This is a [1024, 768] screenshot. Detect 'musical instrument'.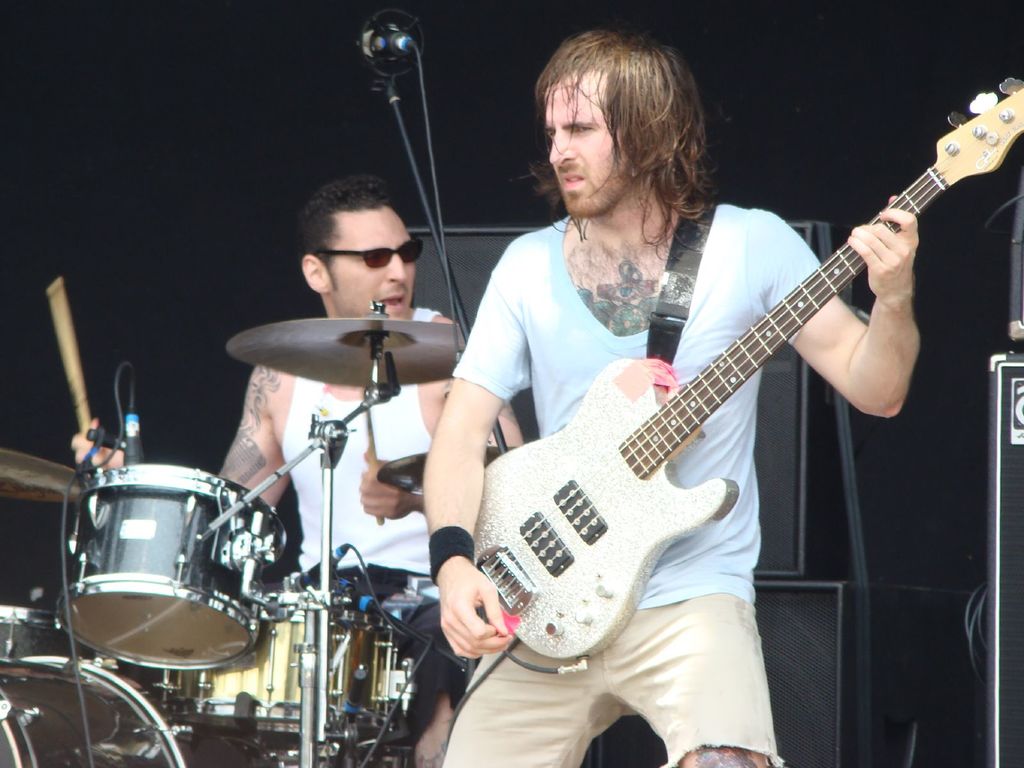
175,584,418,745.
